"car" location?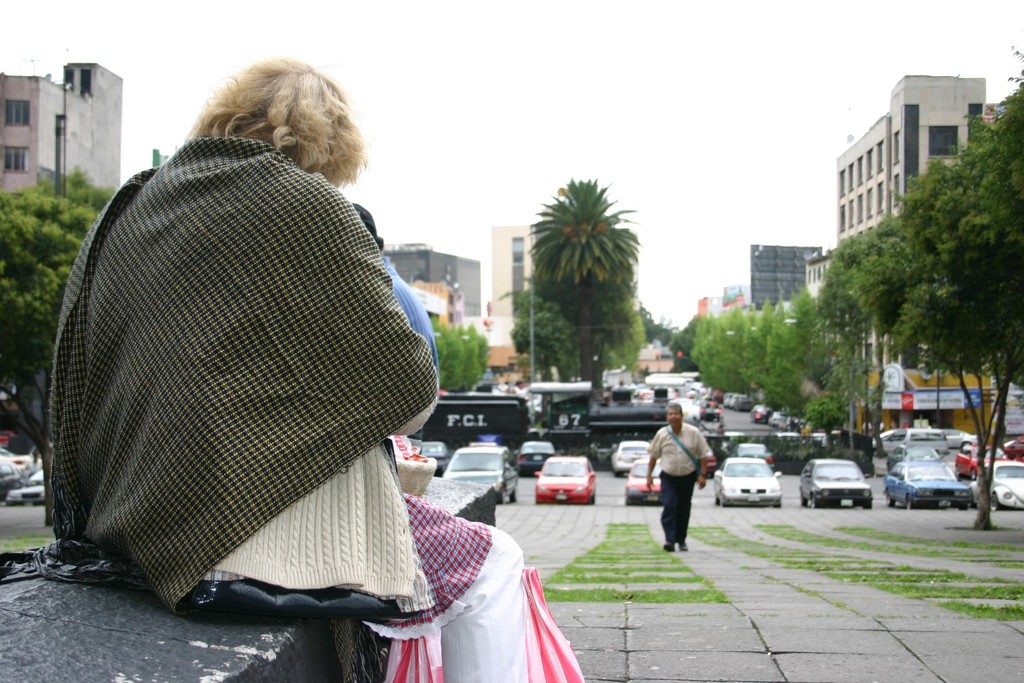
box(0, 448, 33, 478)
